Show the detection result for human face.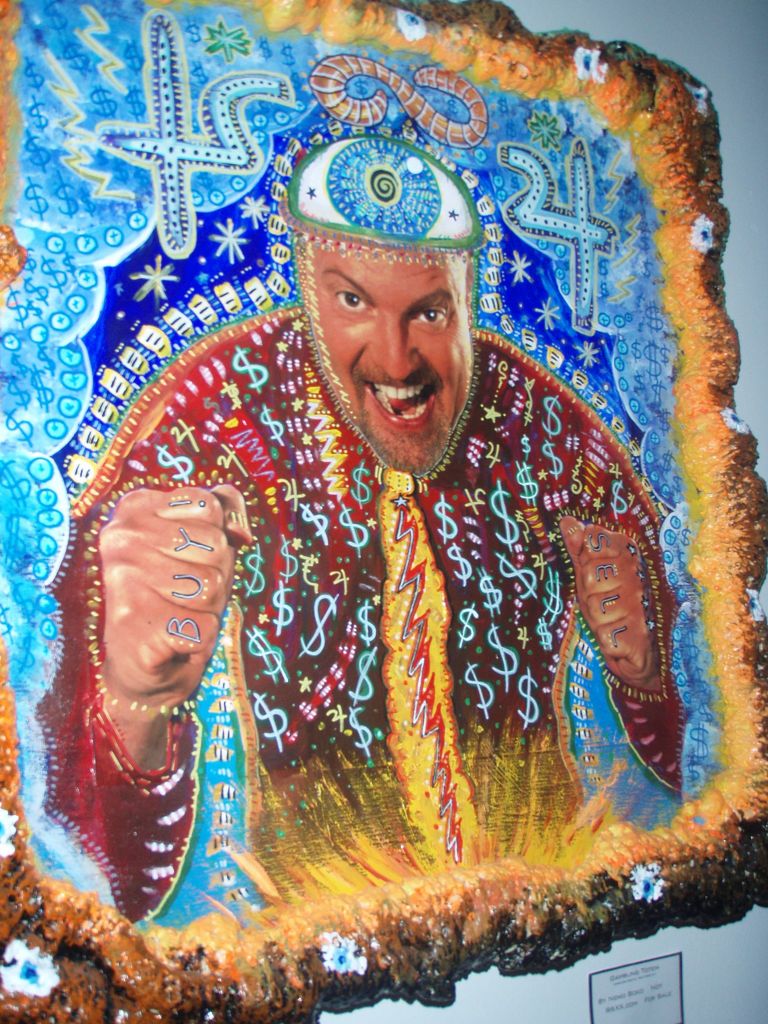
x1=312, y1=243, x2=468, y2=463.
